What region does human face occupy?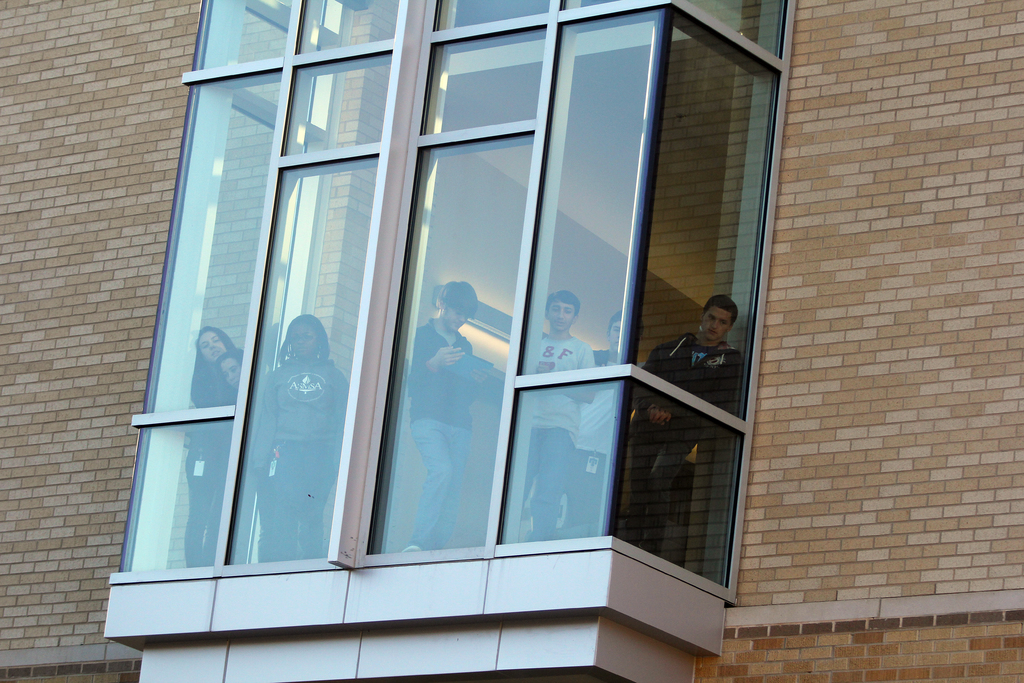
{"x1": 703, "y1": 306, "x2": 733, "y2": 342}.
